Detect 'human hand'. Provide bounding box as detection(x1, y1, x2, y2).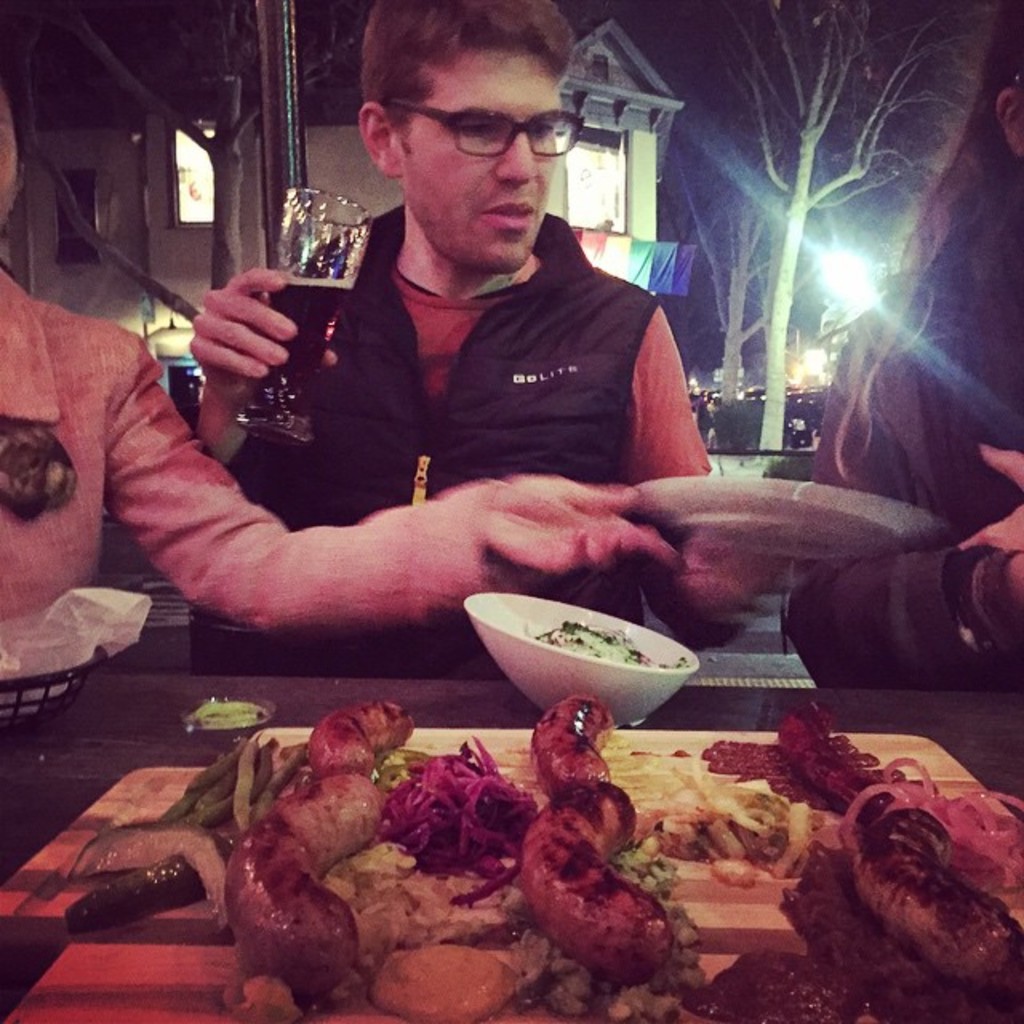
detection(667, 539, 795, 643).
